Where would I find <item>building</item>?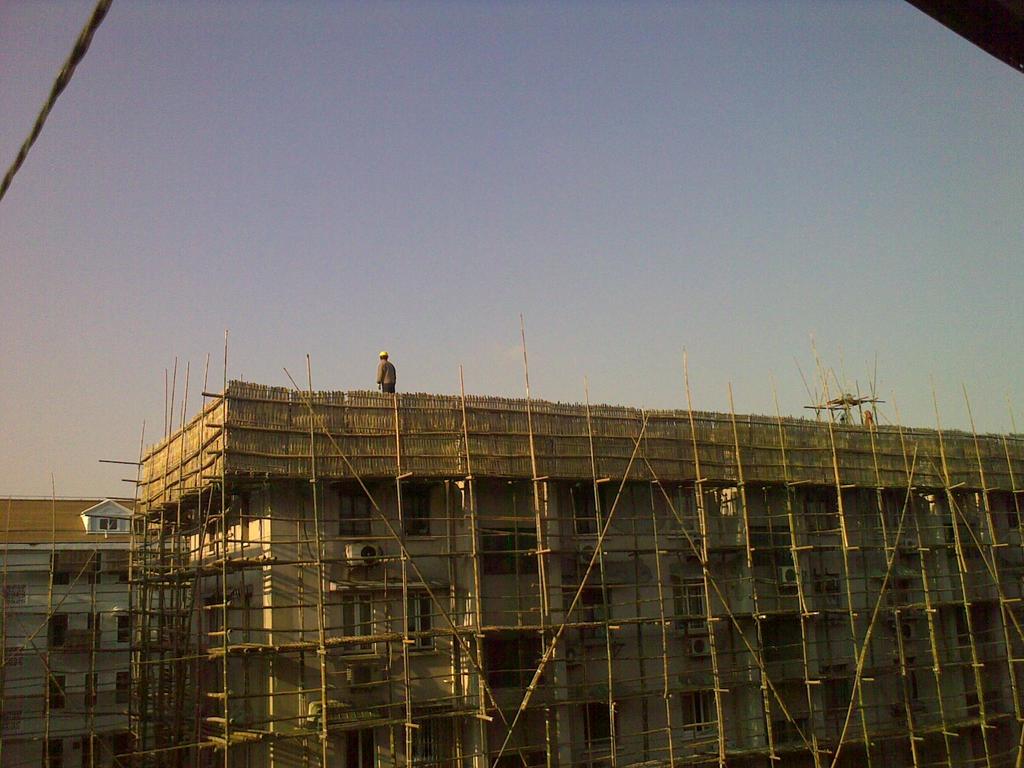
At bbox(1, 312, 1022, 767).
